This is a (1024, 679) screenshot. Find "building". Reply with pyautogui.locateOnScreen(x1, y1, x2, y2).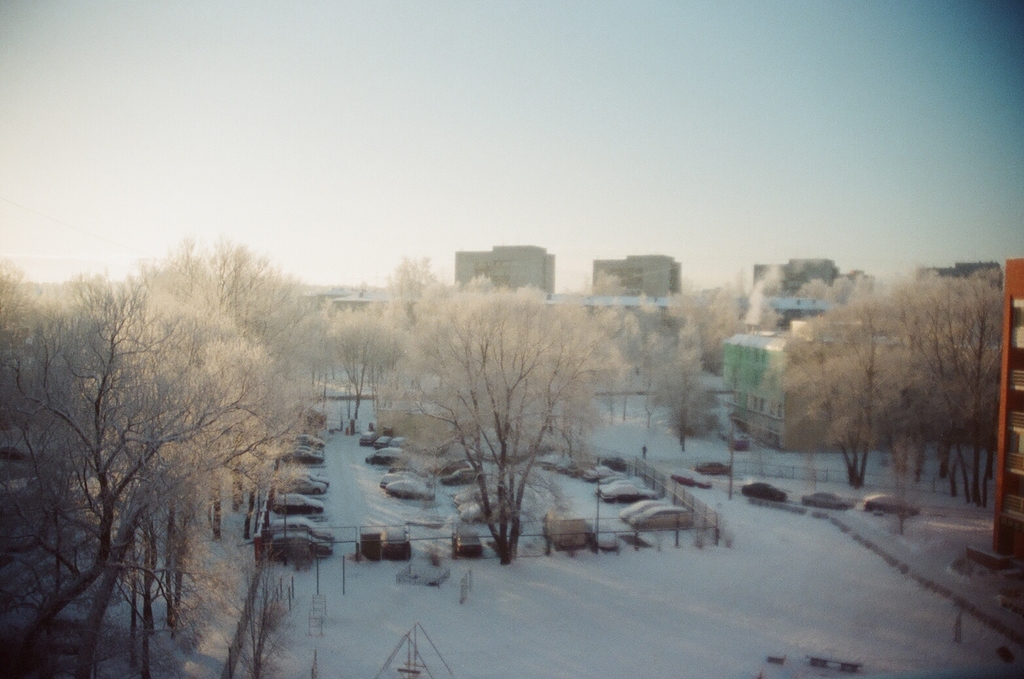
pyautogui.locateOnScreen(454, 246, 556, 295).
